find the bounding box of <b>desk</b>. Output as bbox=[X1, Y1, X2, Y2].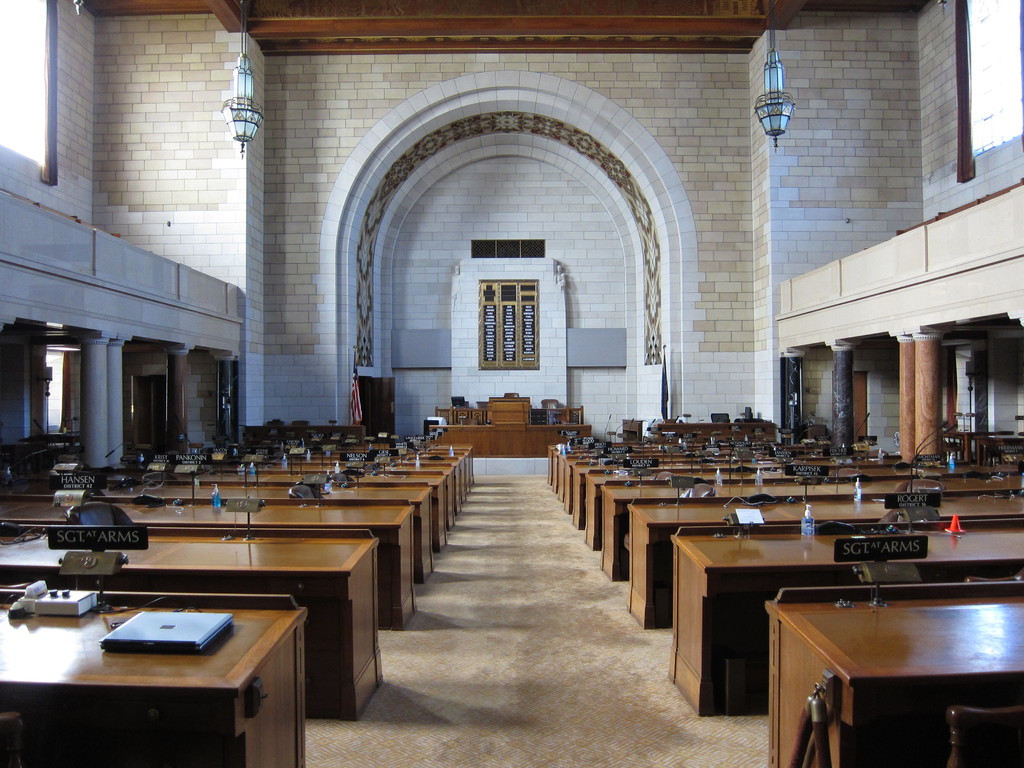
bbox=[627, 494, 1023, 623].
